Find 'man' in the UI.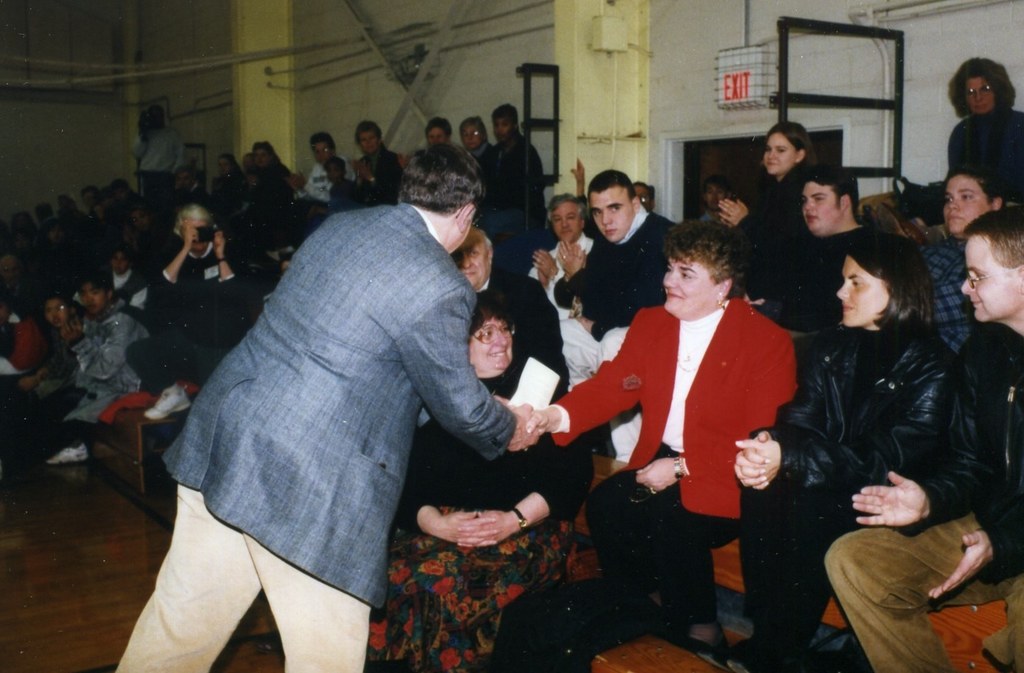
UI element at <box>825,207,1023,672</box>.
